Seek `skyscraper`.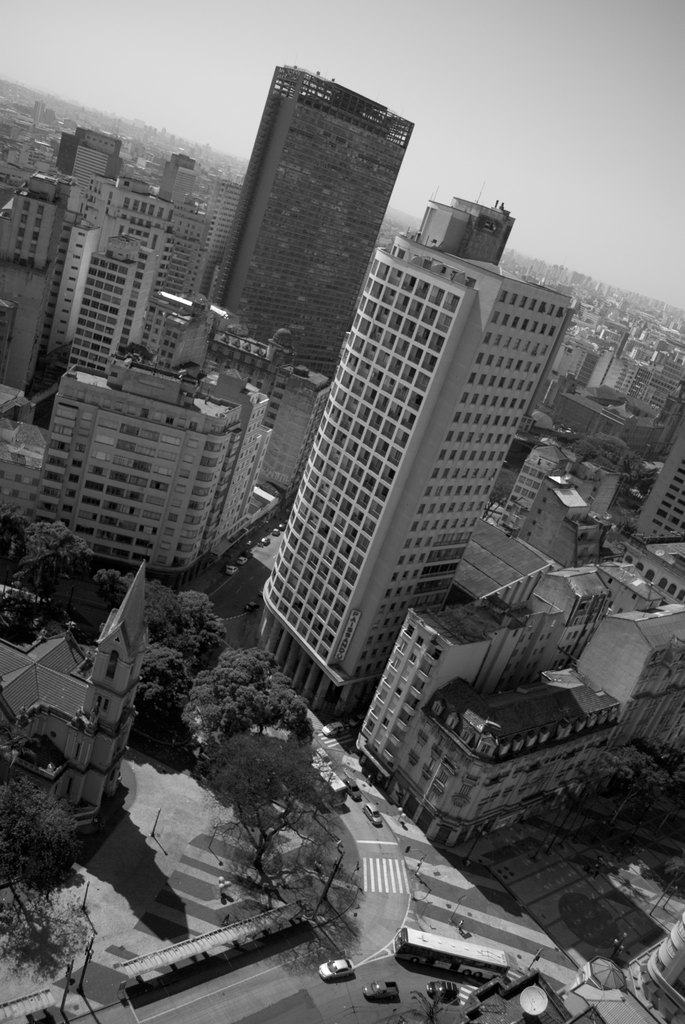
(x1=247, y1=204, x2=570, y2=710).
